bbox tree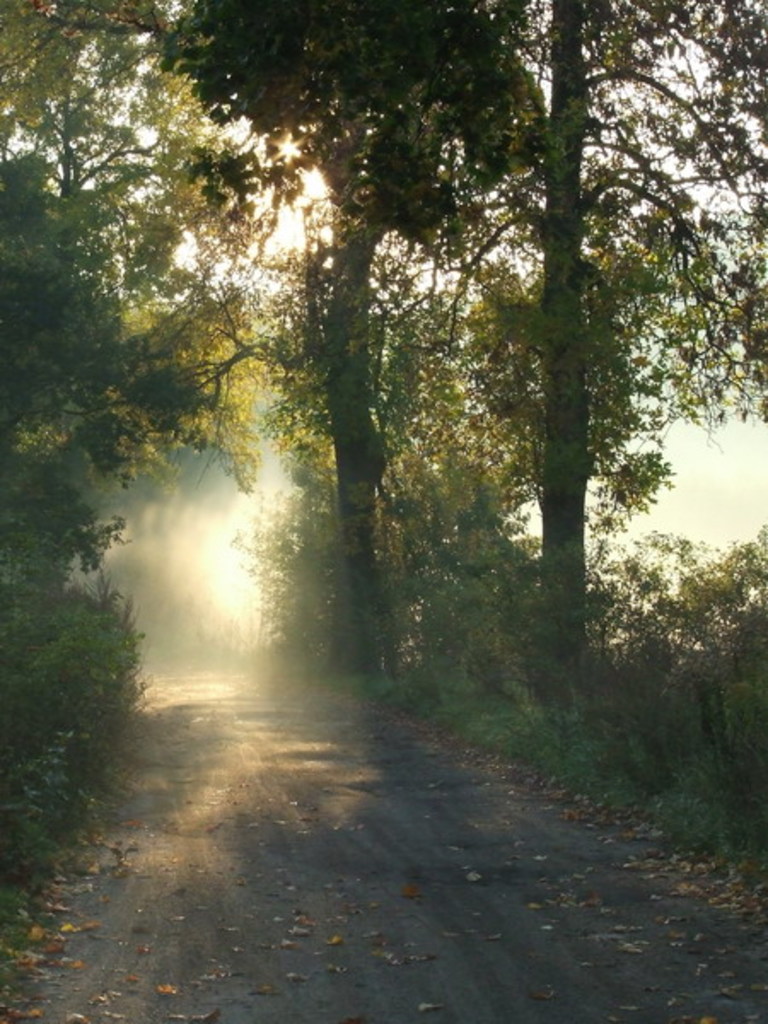
box=[594, 503, 715, 710]
